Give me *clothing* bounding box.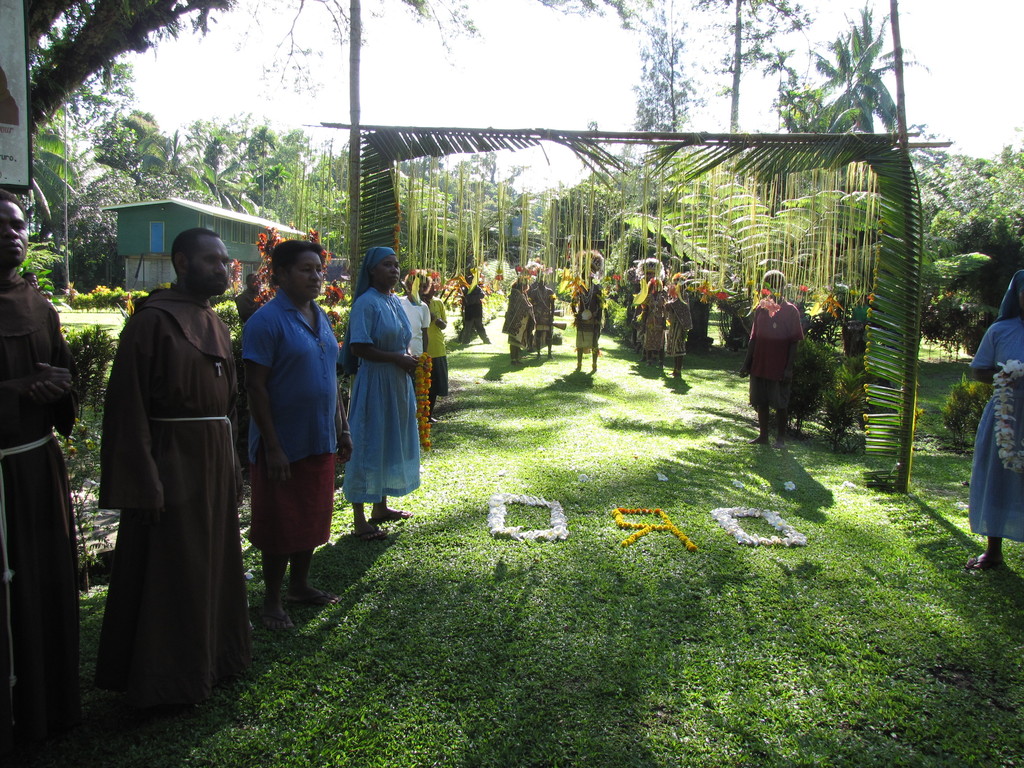
<bbox>0, 259, 79, 730</bbox>.
